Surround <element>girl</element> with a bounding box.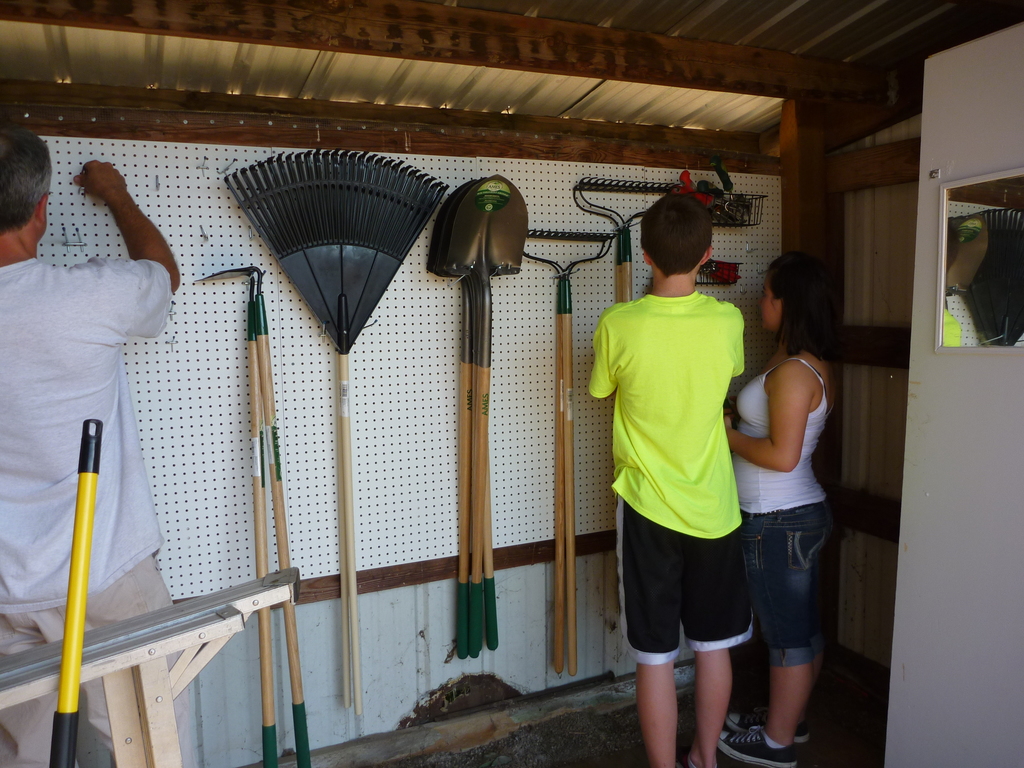
x1=717, y1=254, x2=837, y2=767.
